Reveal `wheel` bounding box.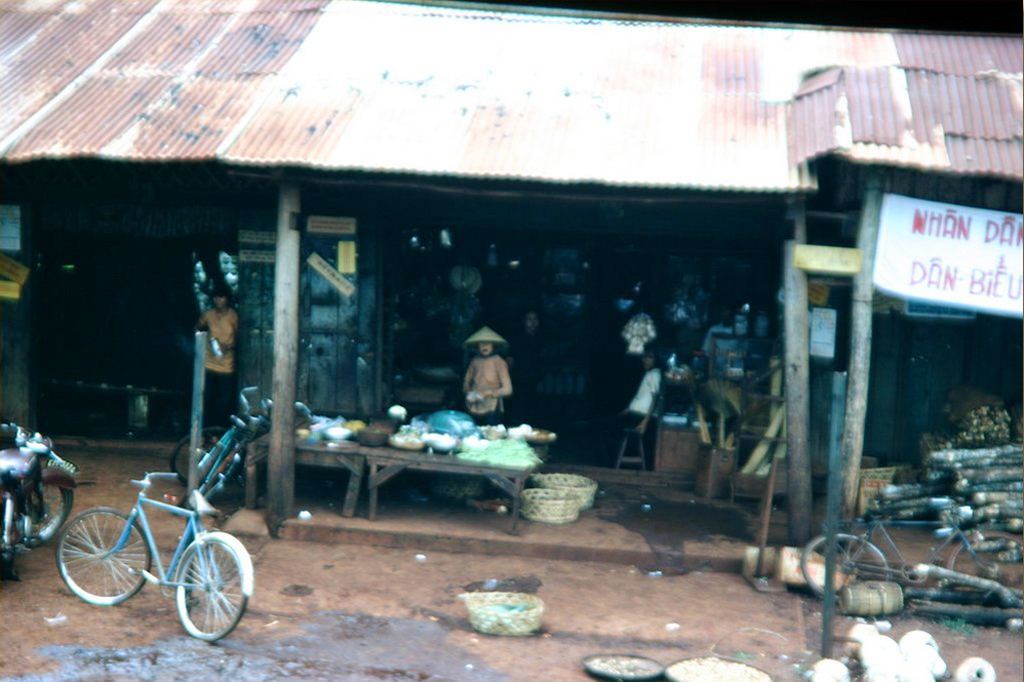
Revealed: [left=176, top=451, right=235, bottom=513].
